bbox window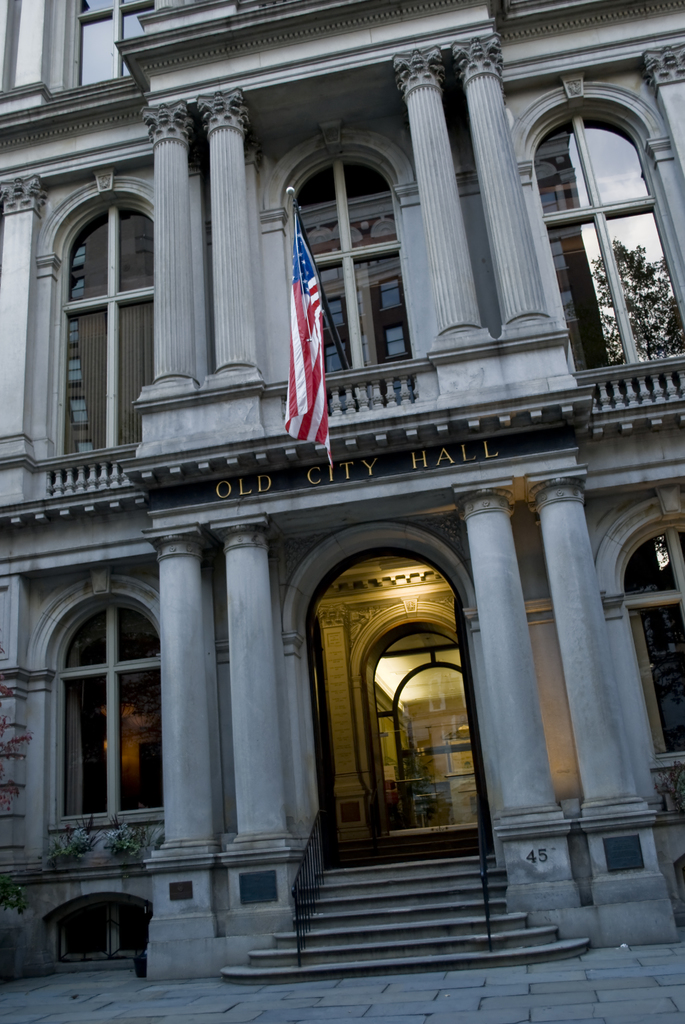
rect(322, 536, 493, 893)
